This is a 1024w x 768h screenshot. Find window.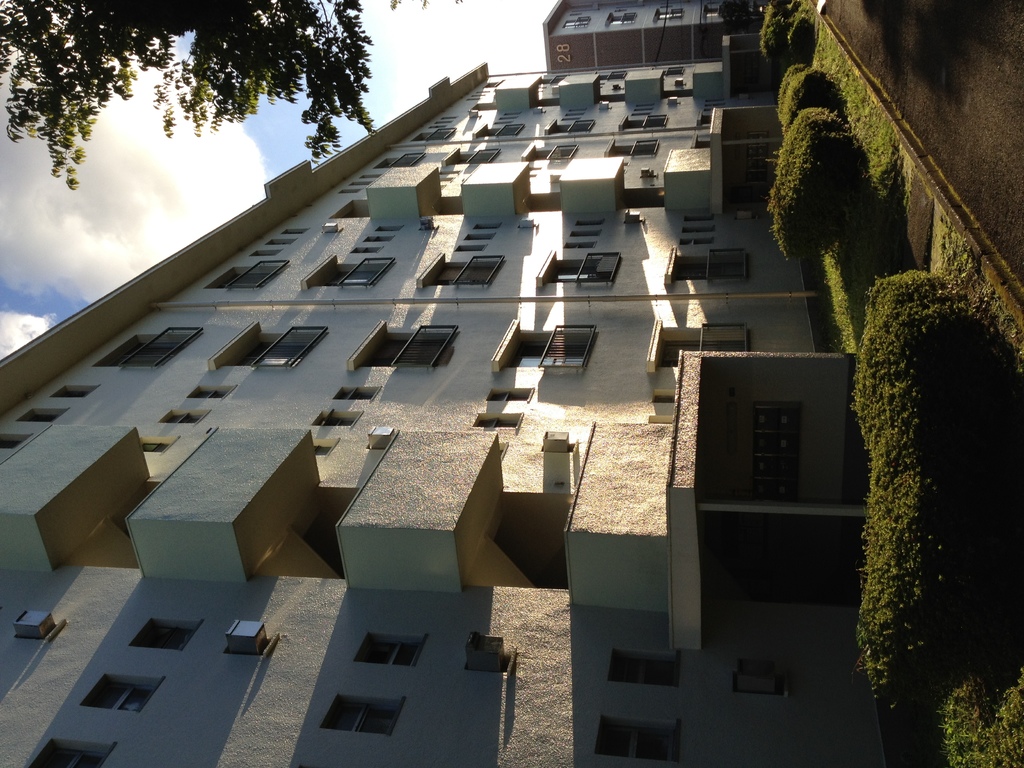
Bounding box: x1=614 y1=12 x2=635 y2=26.
